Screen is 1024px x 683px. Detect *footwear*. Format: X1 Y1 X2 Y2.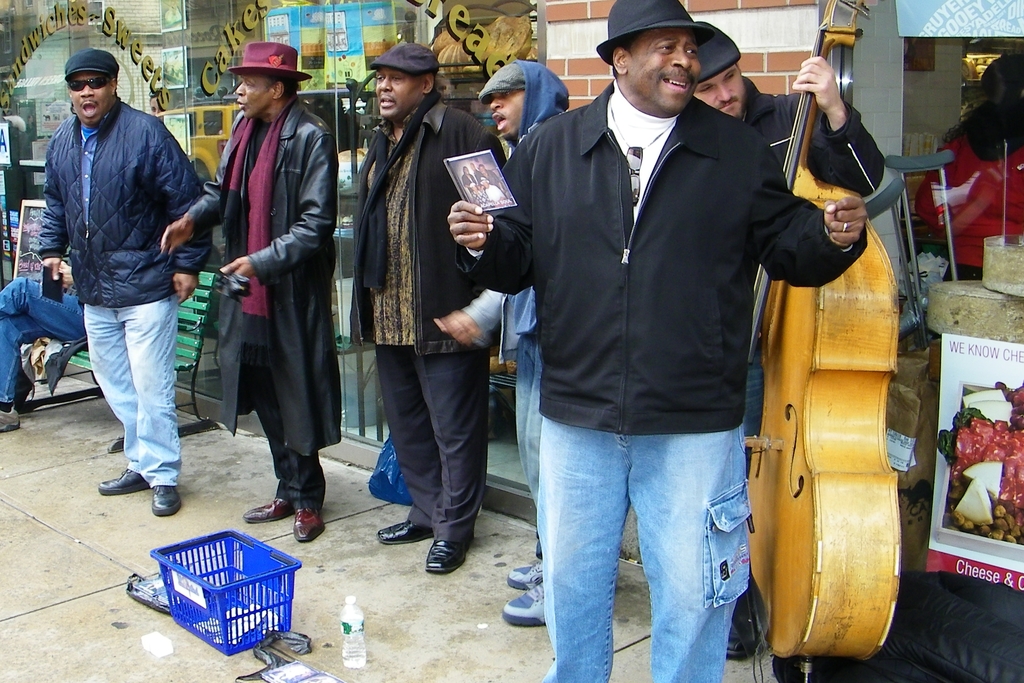
99 467 154 500.
